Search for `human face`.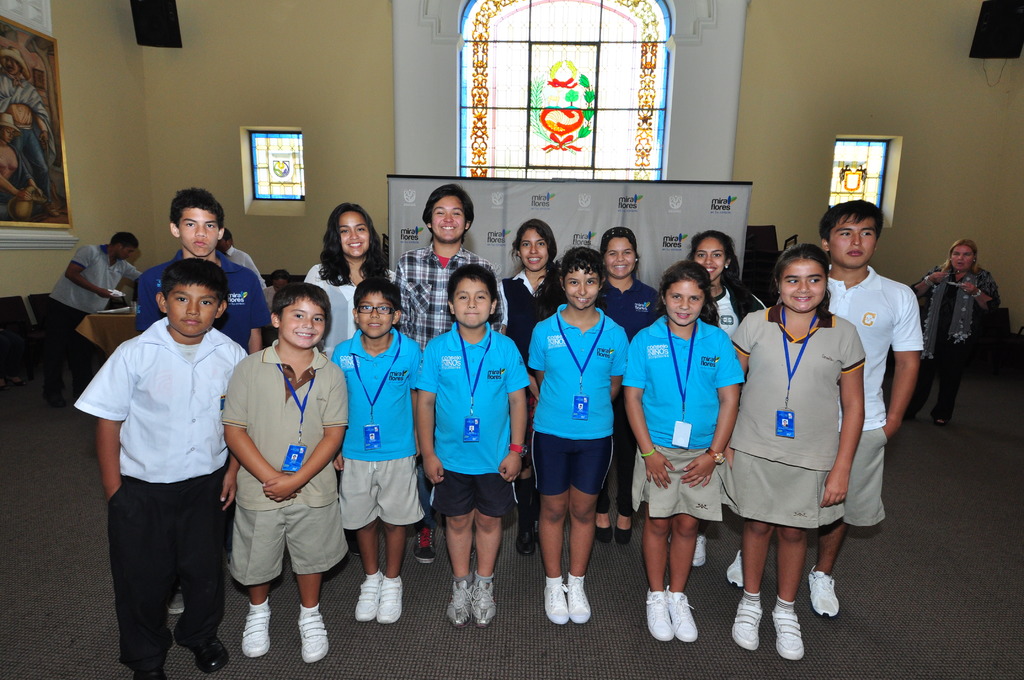
Found at (x1=664, y1=279, x2=705, y2=325).
